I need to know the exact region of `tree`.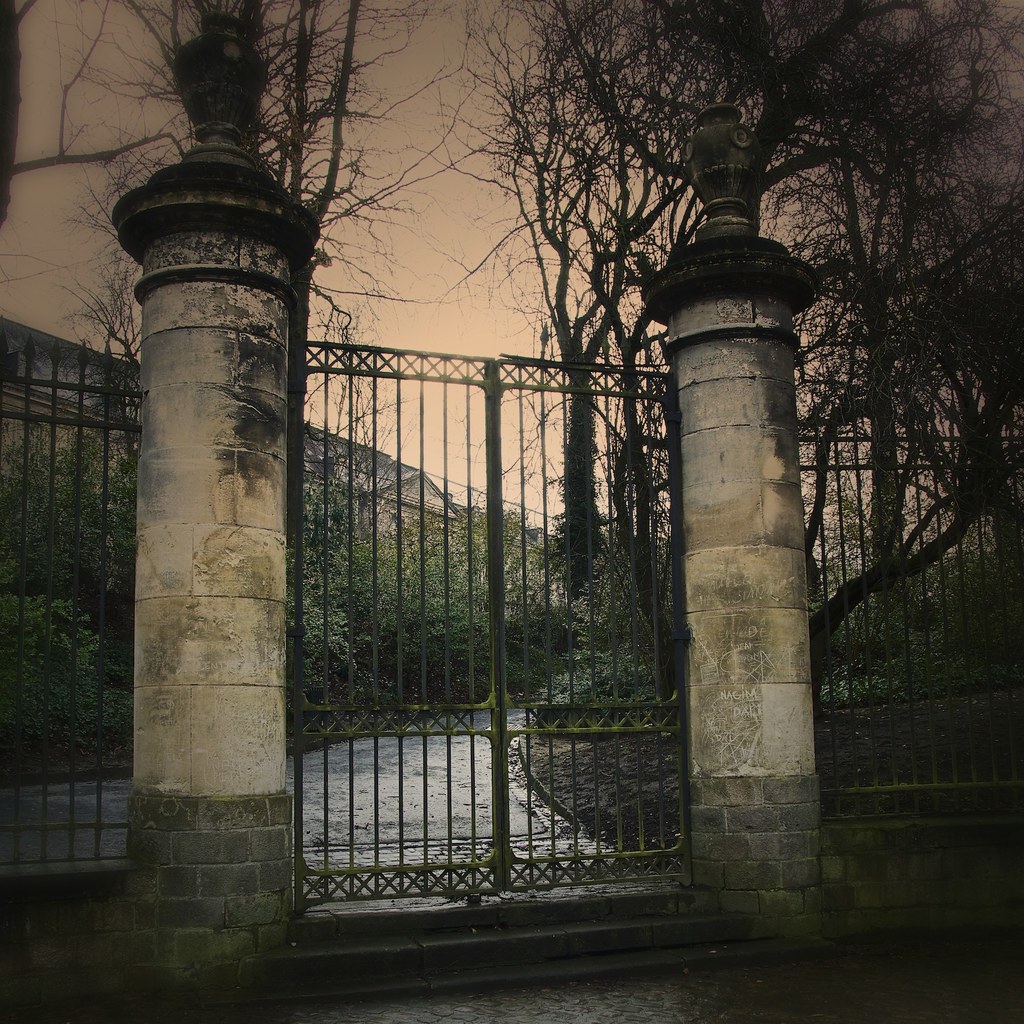
Region: box=[0, 1, 404, 737].
